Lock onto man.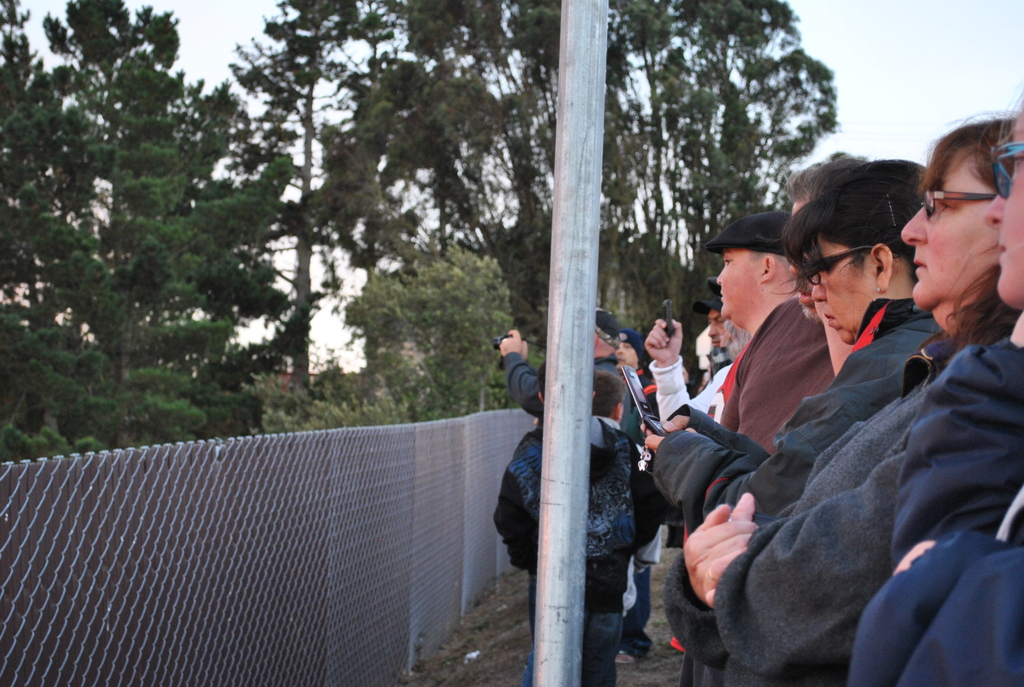
Locked: box=[644, 281, 753, 569].
